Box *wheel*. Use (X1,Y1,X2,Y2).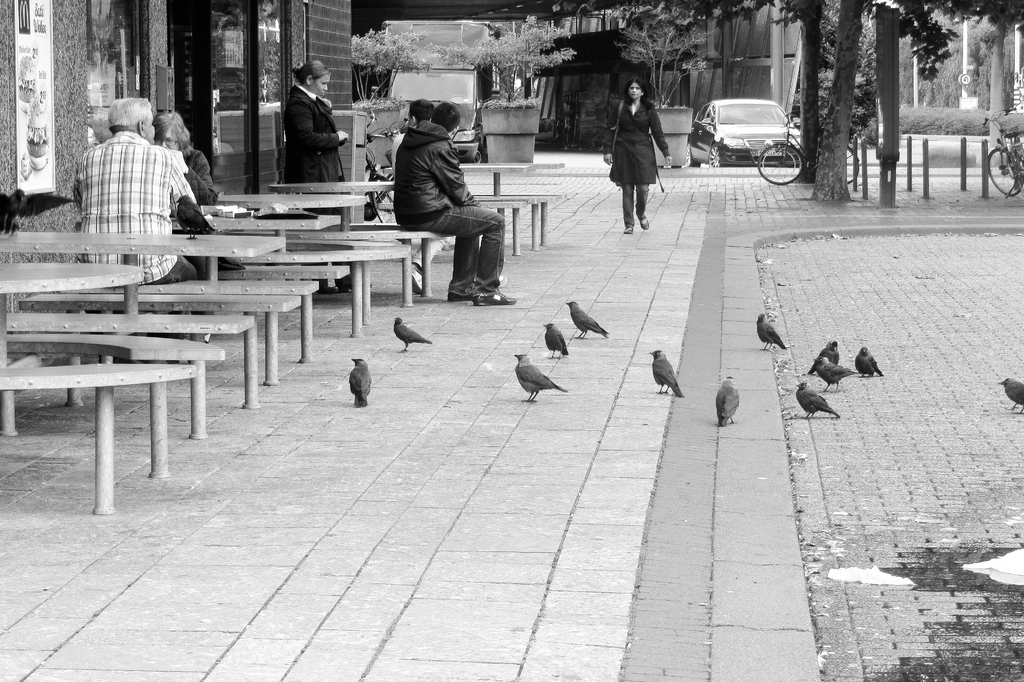
(364,143,374,174).
